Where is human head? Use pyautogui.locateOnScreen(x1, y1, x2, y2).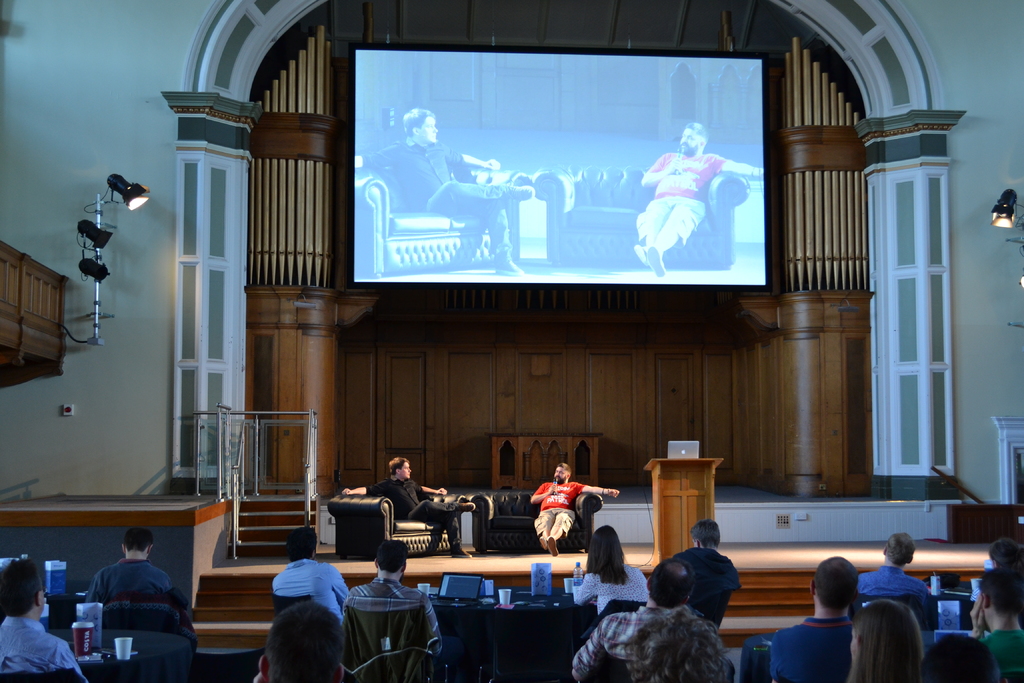
pyautogui.locateOnScreen(373, 538, 412, 574).
